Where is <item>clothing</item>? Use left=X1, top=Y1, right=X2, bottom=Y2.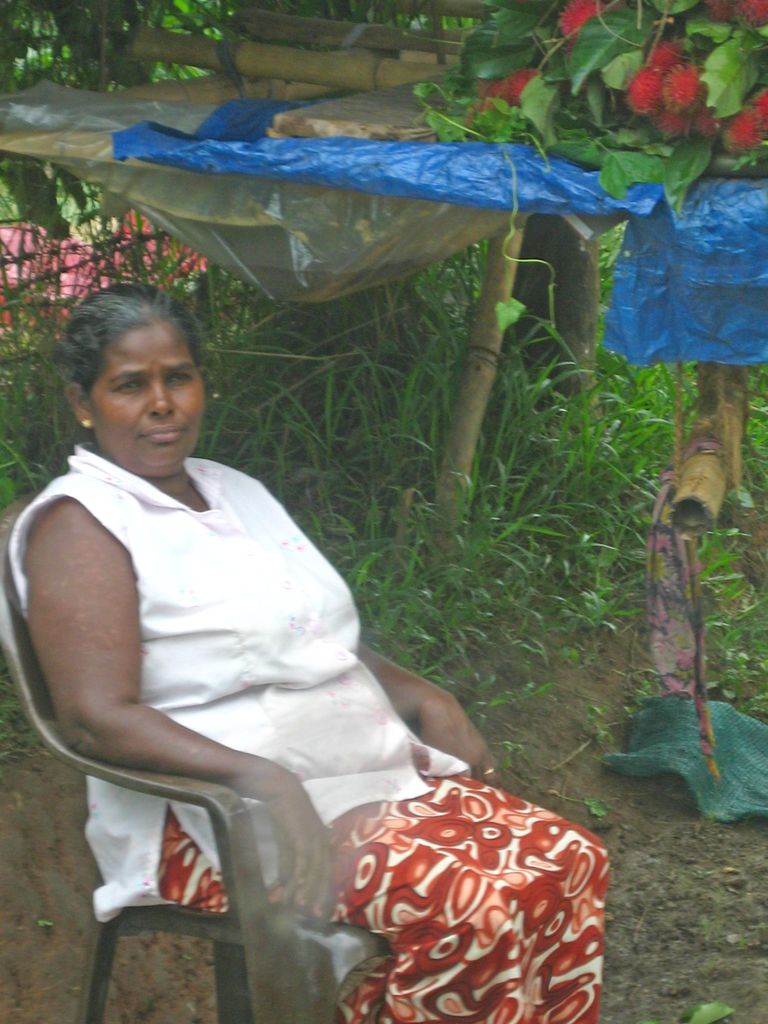
left=60, top=370, right=555, bottom=999.
